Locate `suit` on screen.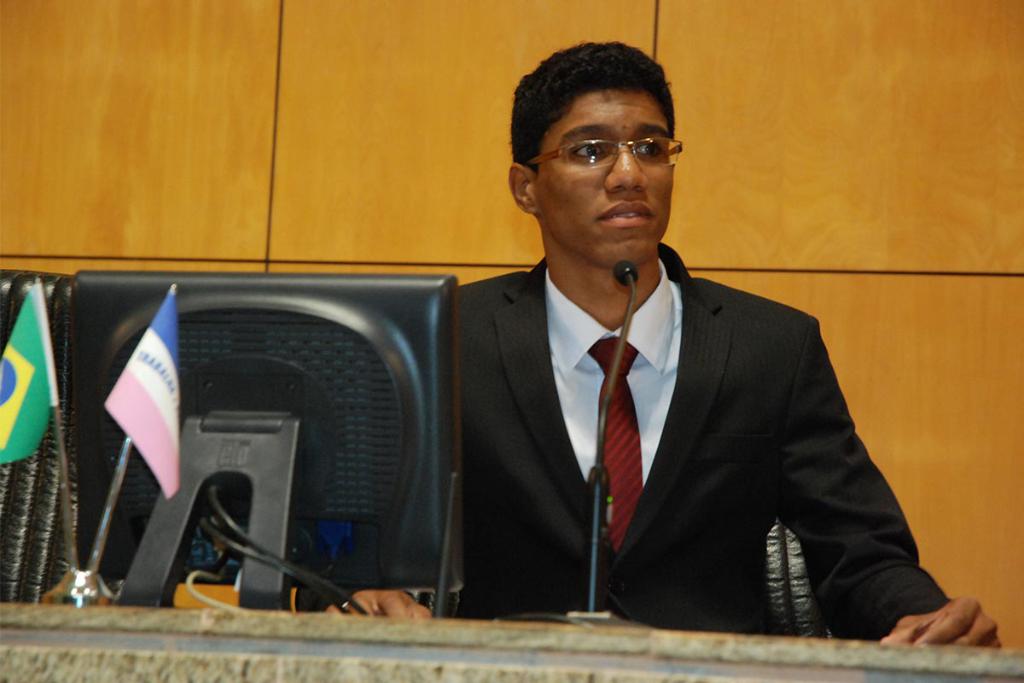
On screen at (456,198,934,639).
